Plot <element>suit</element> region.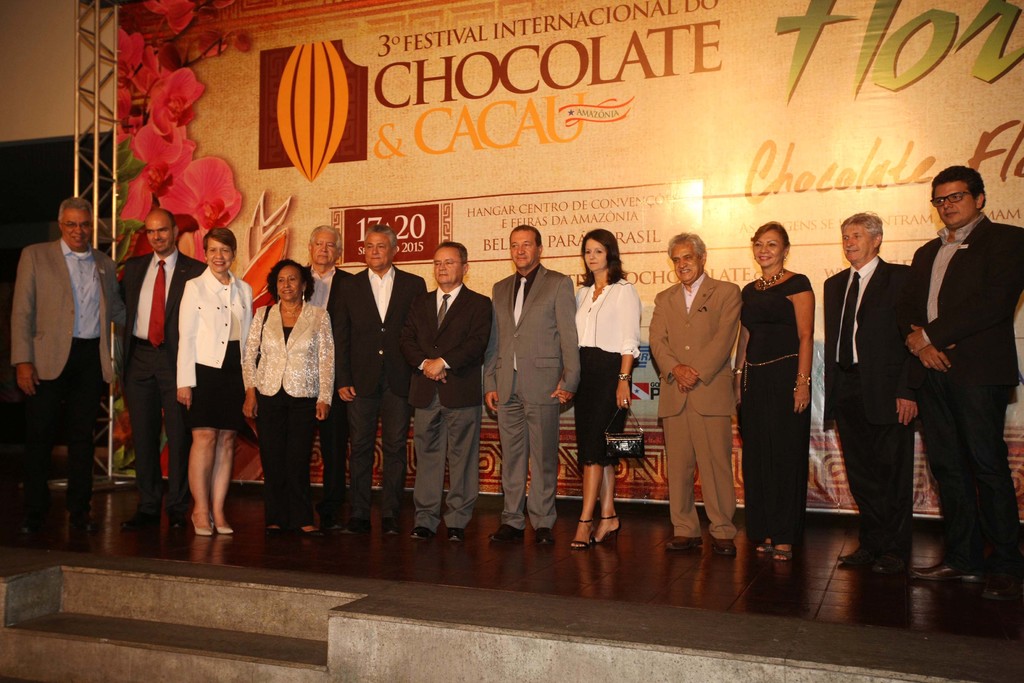
Plotted at region(399, 286, 494, 528).
